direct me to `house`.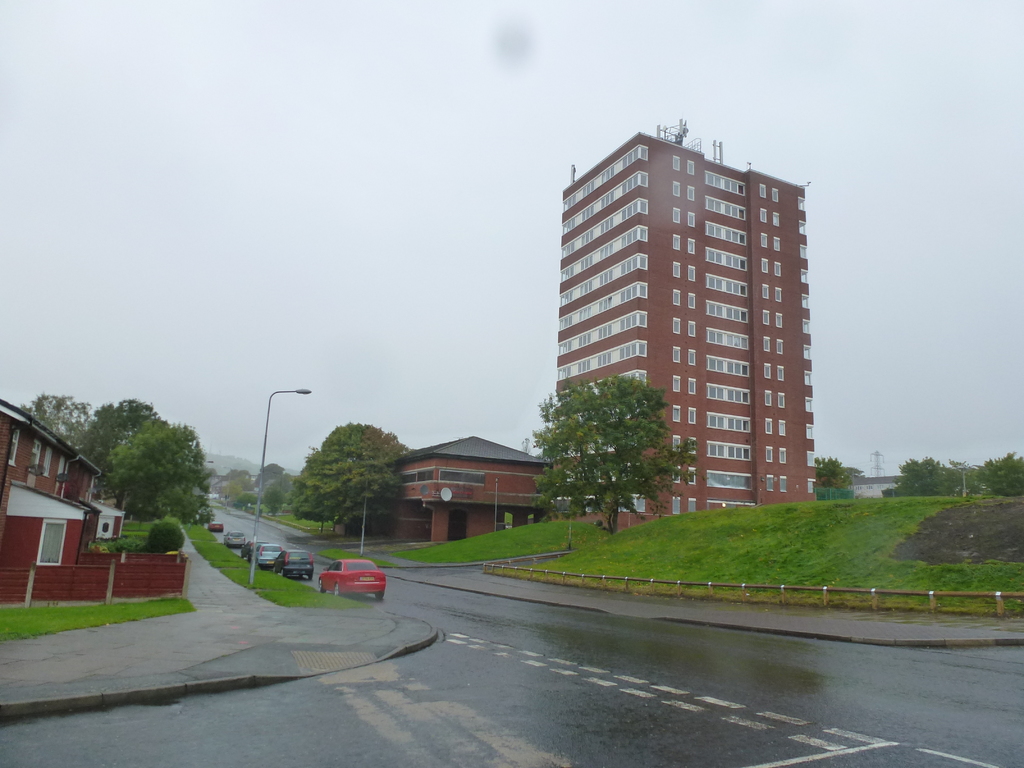
Direction: detection(92, 497, 125, 542).
